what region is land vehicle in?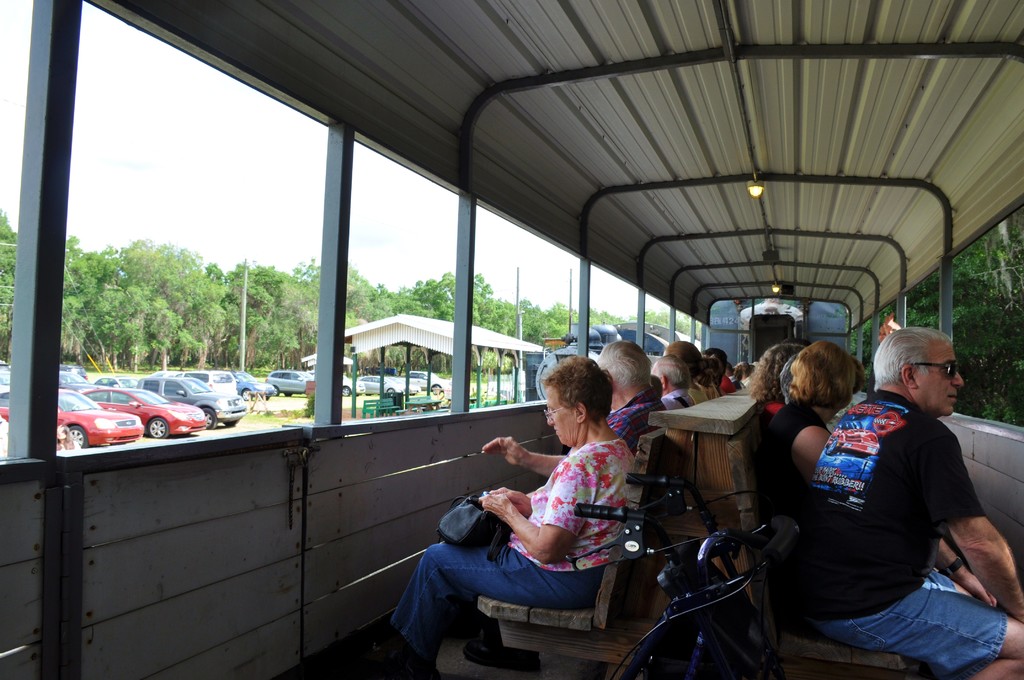
rect(574, 473, 799, 679).
